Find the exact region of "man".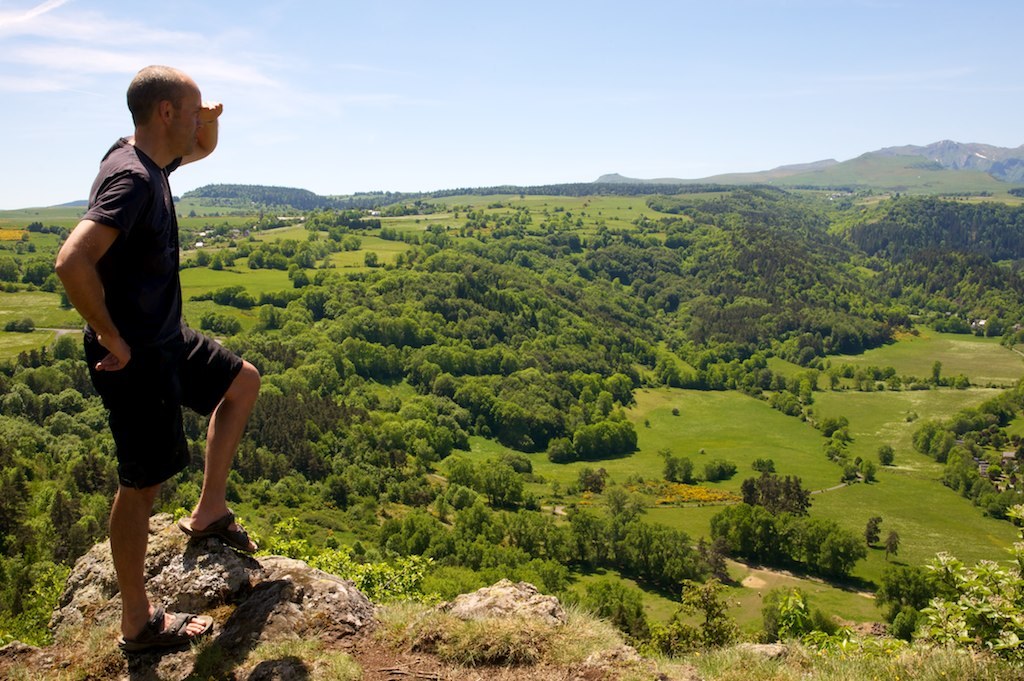
Exact region: [left=53, top=63, right=259, bottom=655].
